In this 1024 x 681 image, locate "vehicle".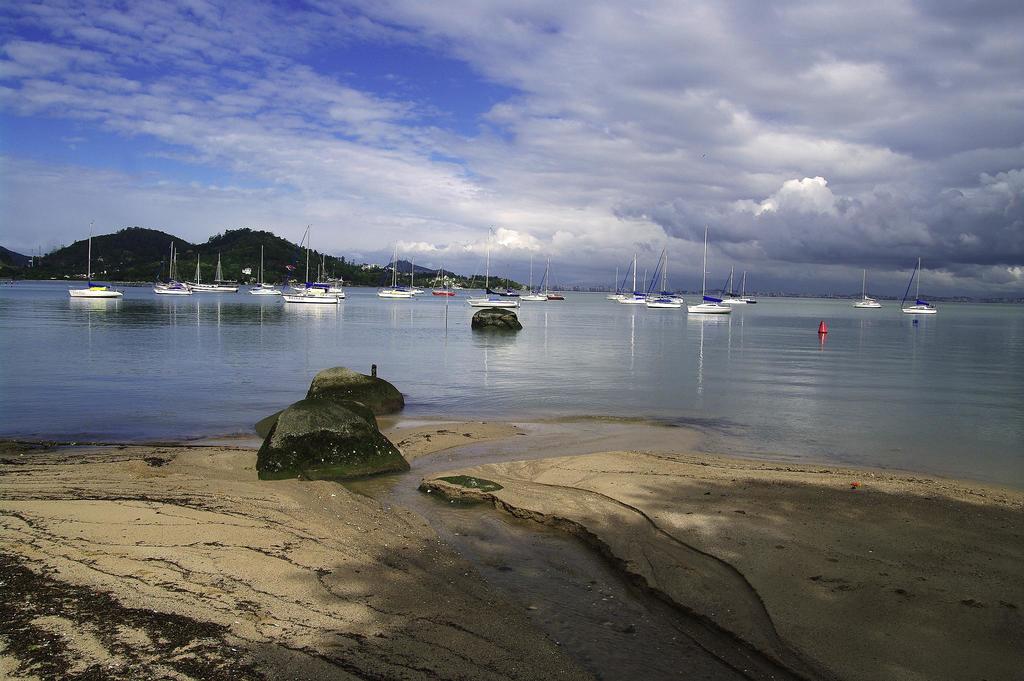
Bounding box: <region>856, 268, 887, 309</region>.
